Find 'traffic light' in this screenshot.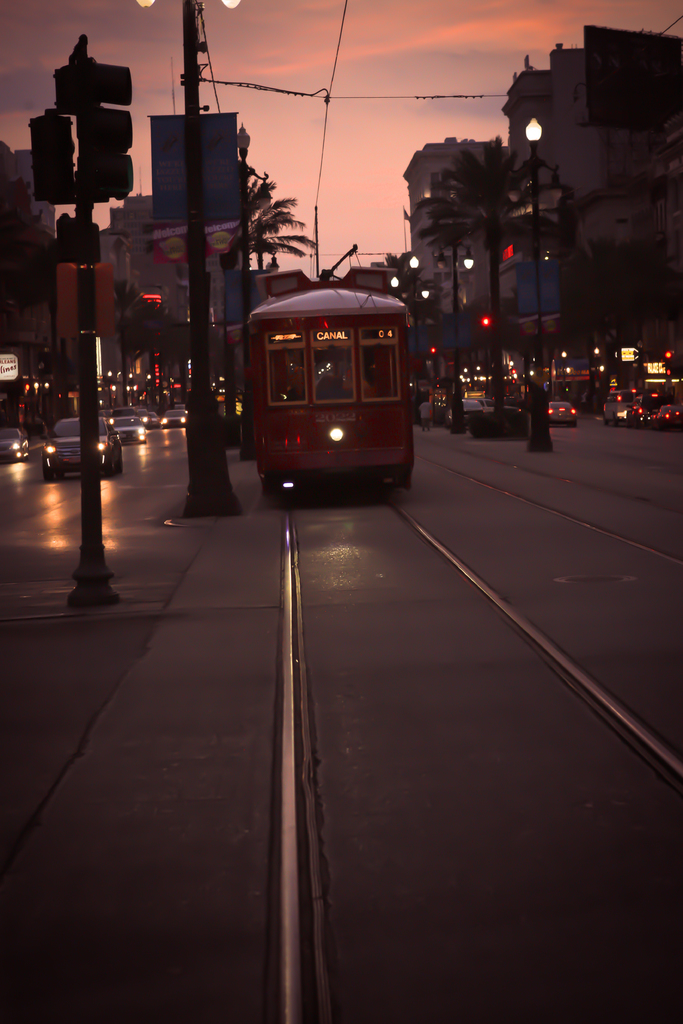
The bounding box for 'traffic light' is detection(27, 38, 134, 207).
